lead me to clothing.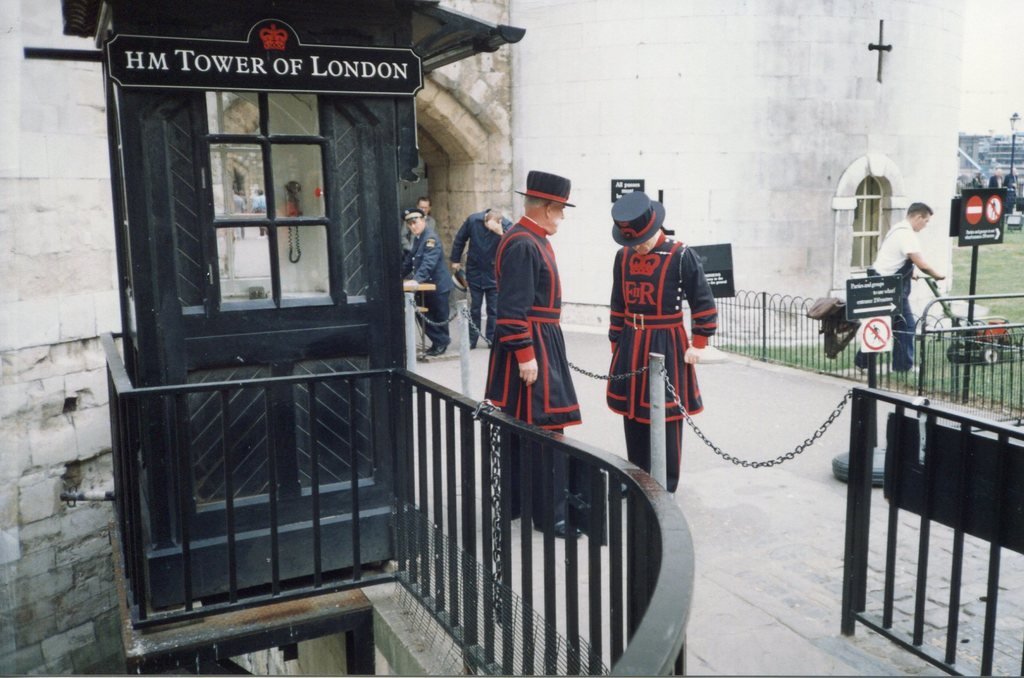
Lead to bbox=(606, 232, 715, 416).
